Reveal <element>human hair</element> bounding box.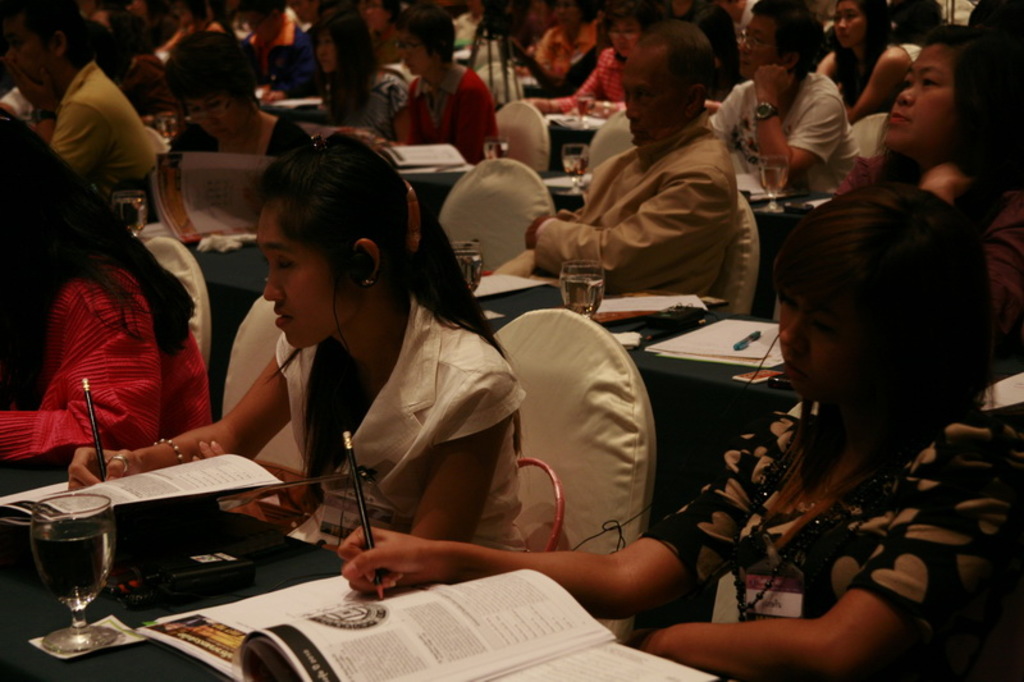
Revealed: {"left": 239, "top": 124, "right": 508, "bottom": 361}.
